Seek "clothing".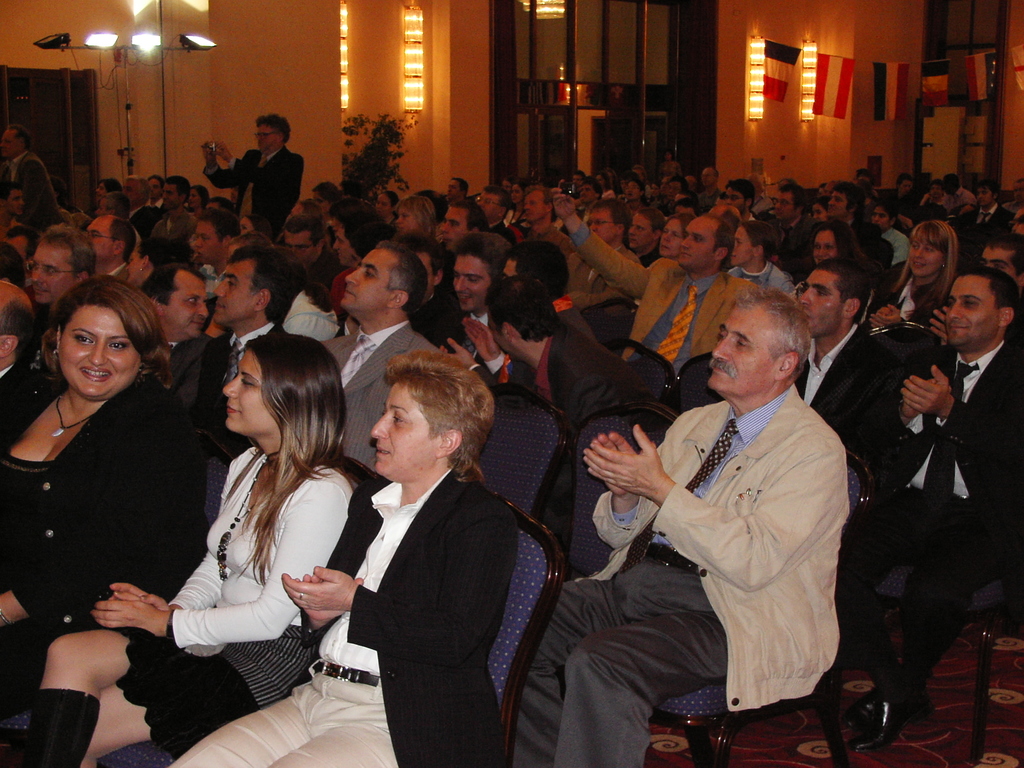
<region>694, 189, 721, 212</region>.
